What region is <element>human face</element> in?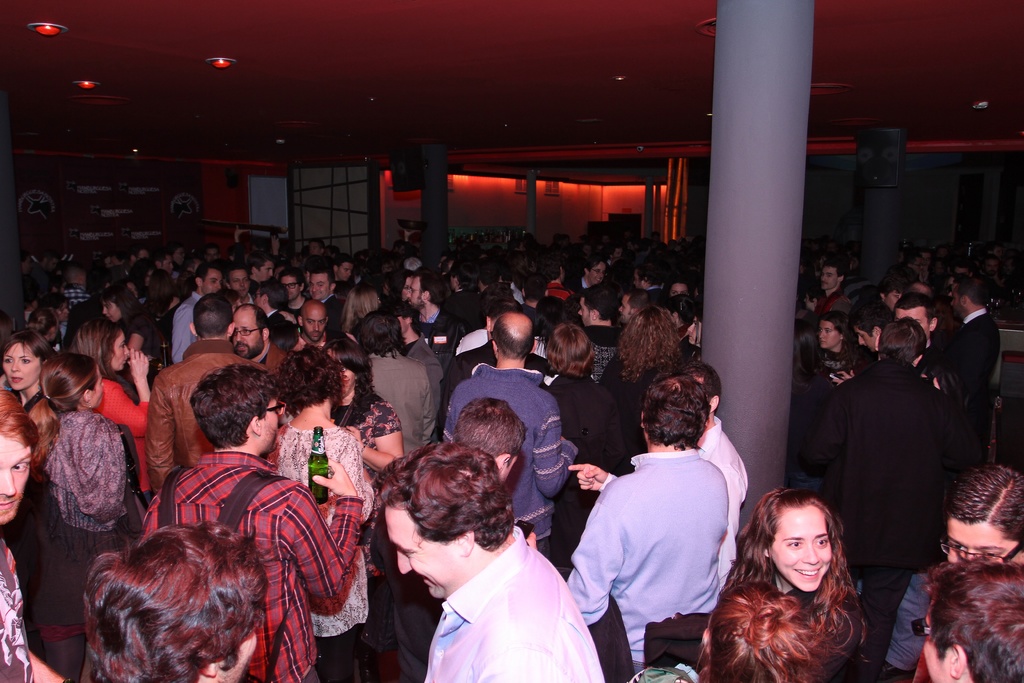
(left=206, top=270, right=221, bottom=293).
